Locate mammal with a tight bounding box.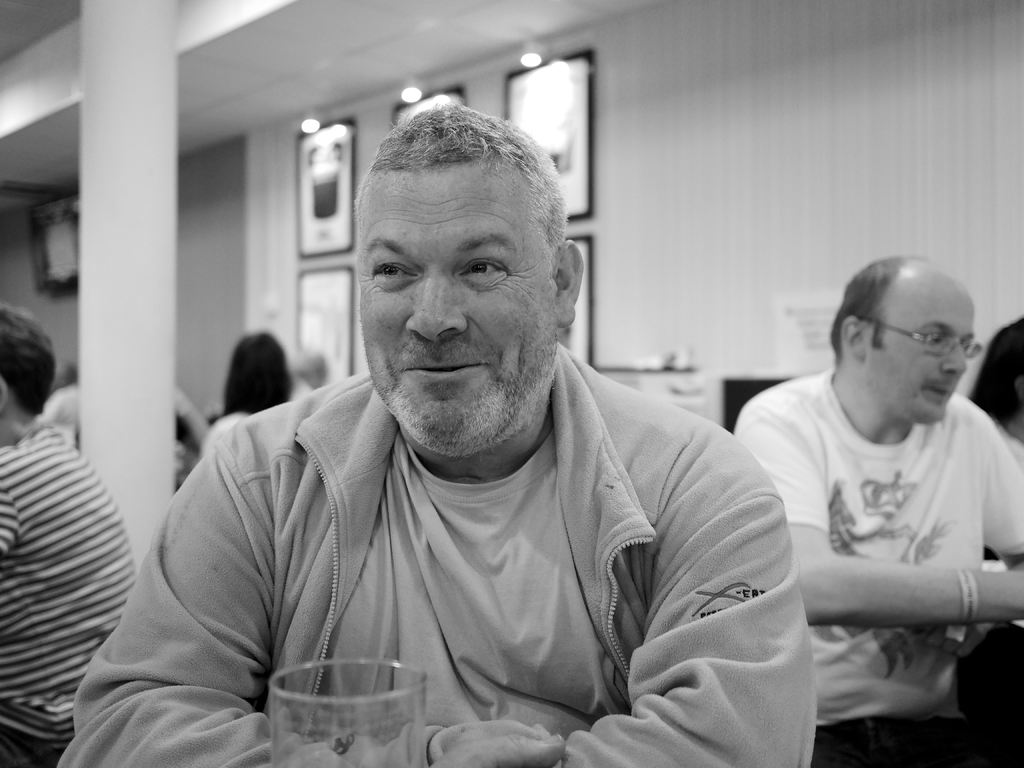
211:328:296:424.
